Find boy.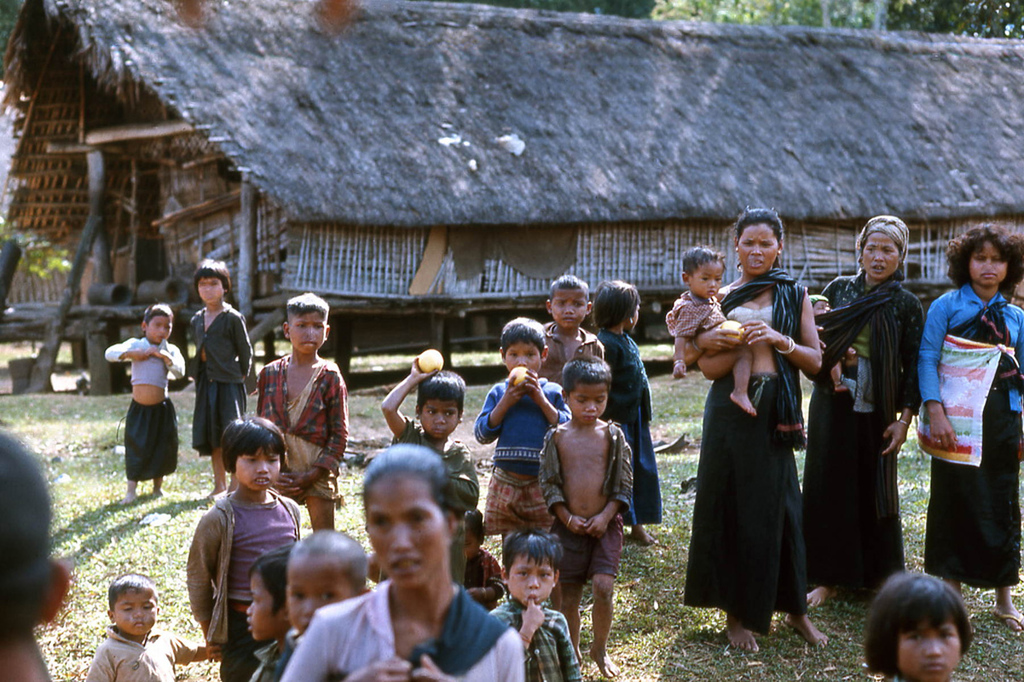
[left=479, top=313, right=572, bottom=611].
